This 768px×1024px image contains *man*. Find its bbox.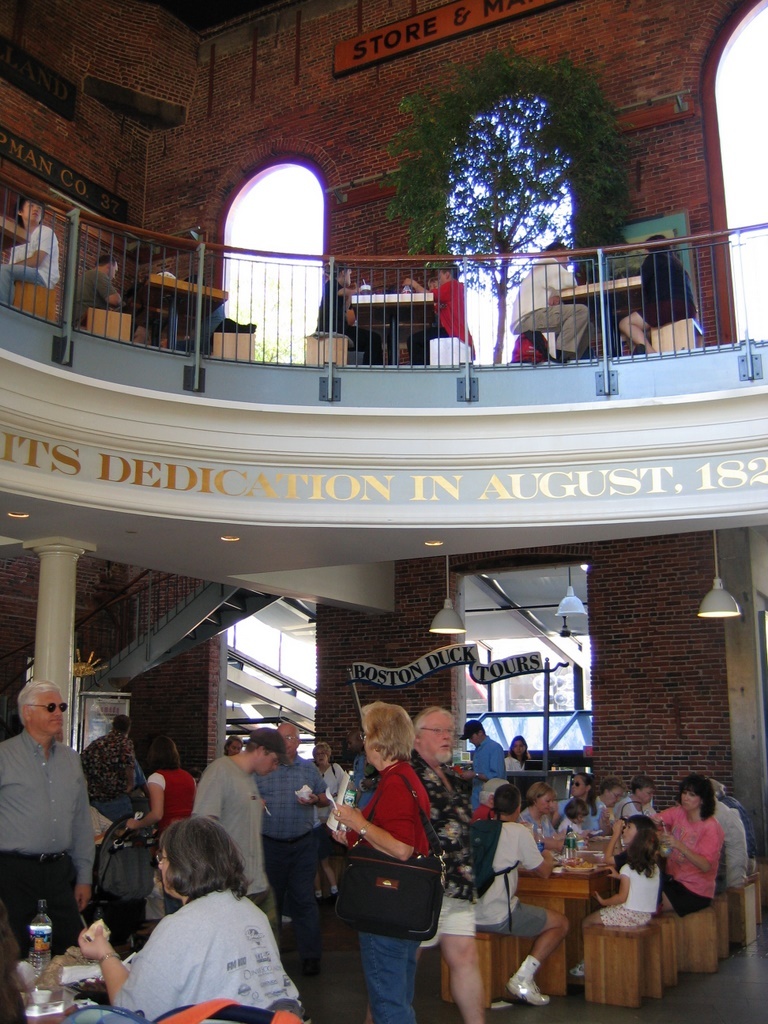
507 240 593 364.
